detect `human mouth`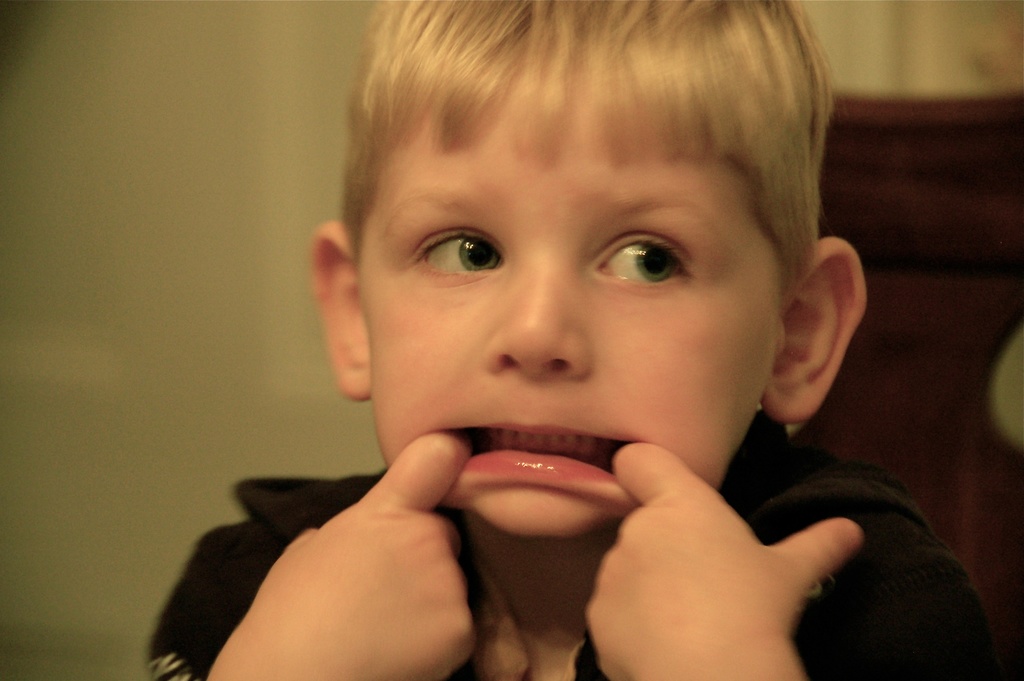
select_region(408, 413, 644, 499)
